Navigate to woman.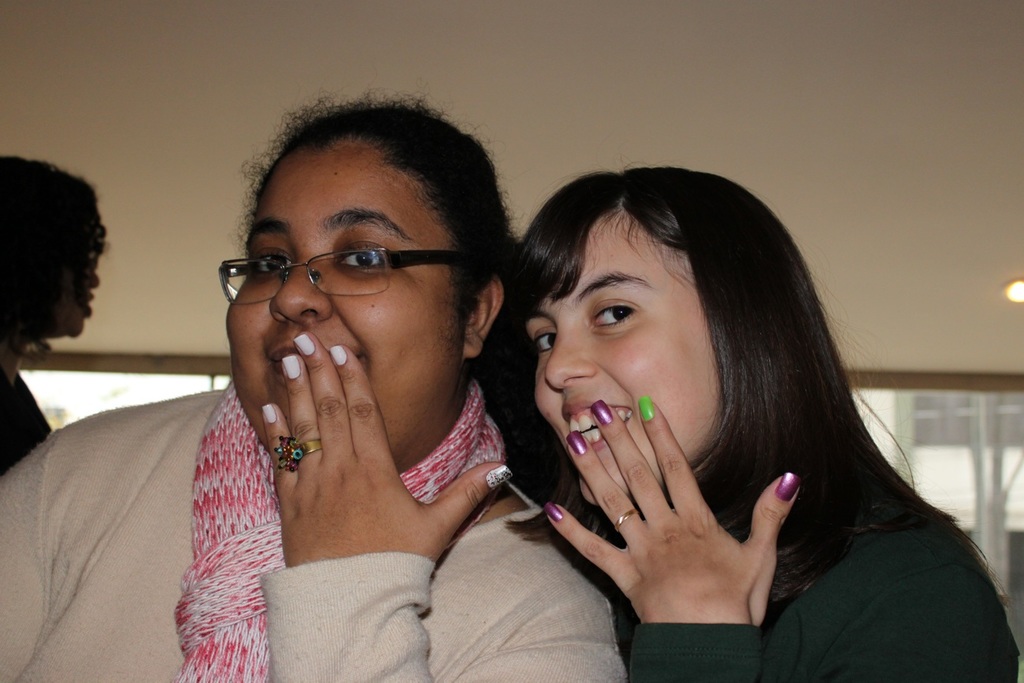
Navigation target: Rect(0, 99, 641, 682).
